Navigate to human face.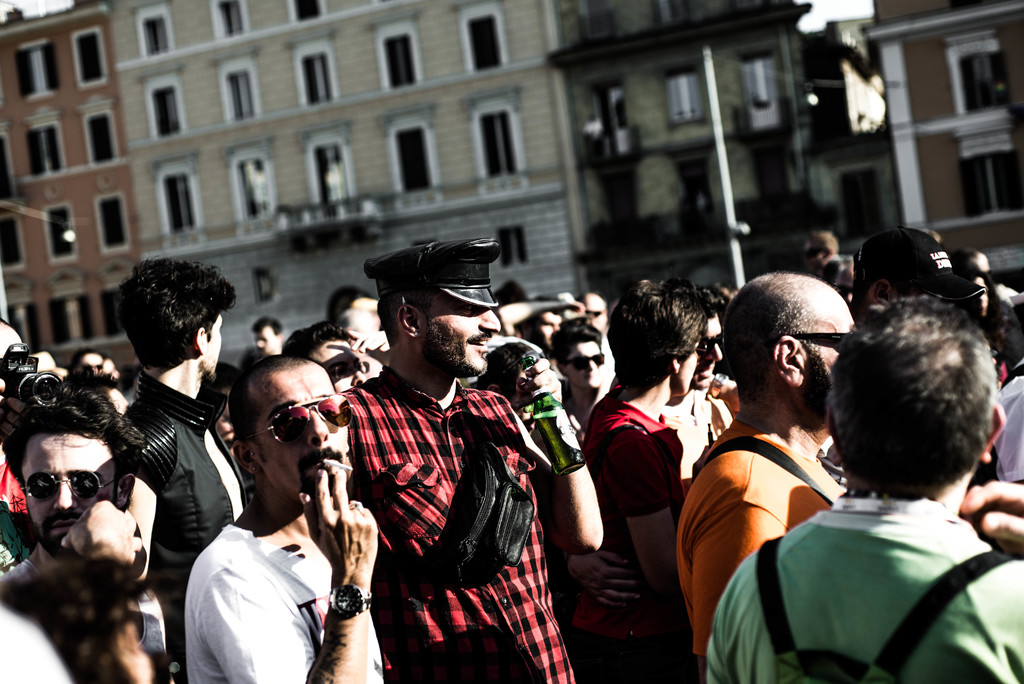
Navigation target: bbox=(26, 436, 111, 551).
